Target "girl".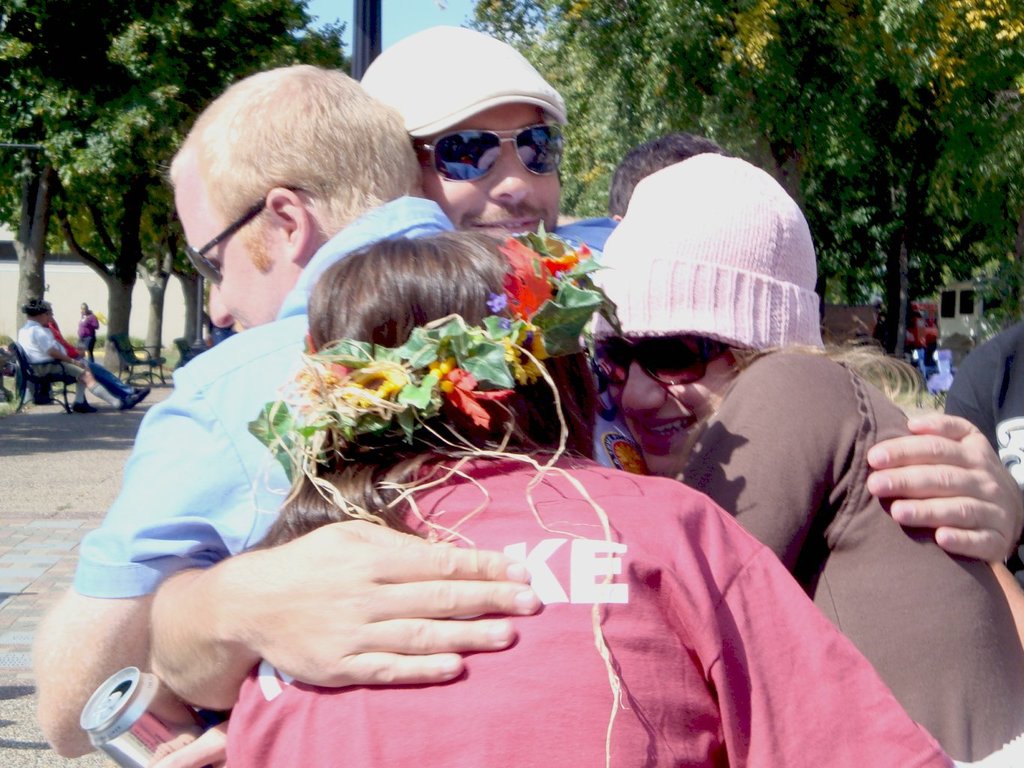
Target region: (588, 146, 1022, 762).
